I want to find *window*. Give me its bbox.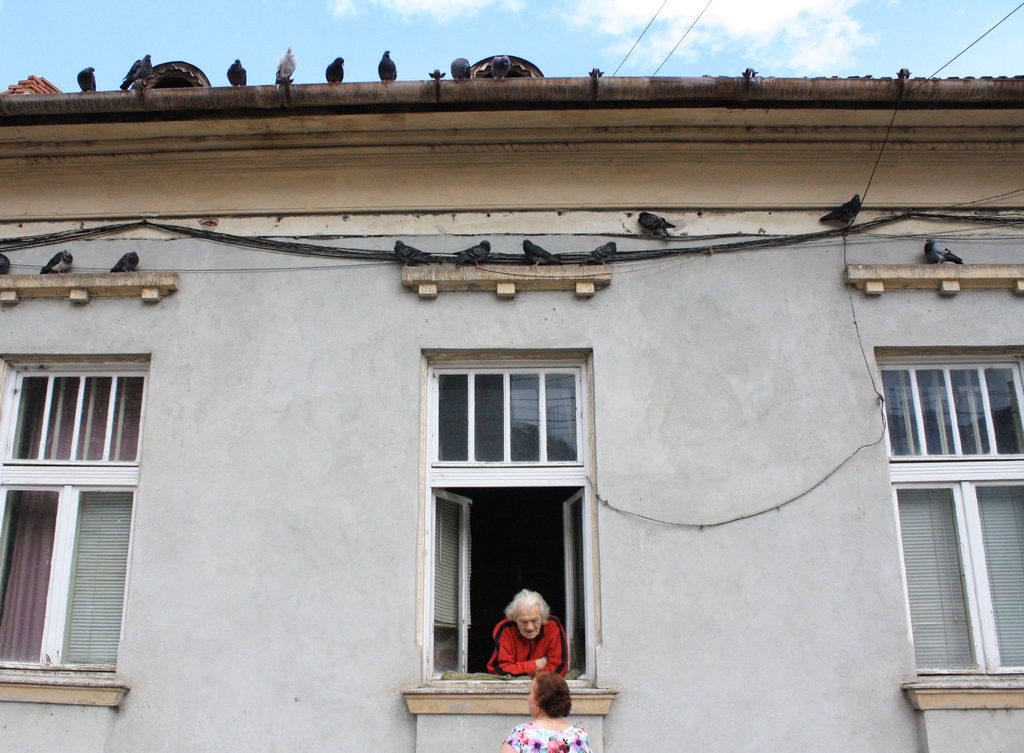
(873, 343, 1023, 715).
